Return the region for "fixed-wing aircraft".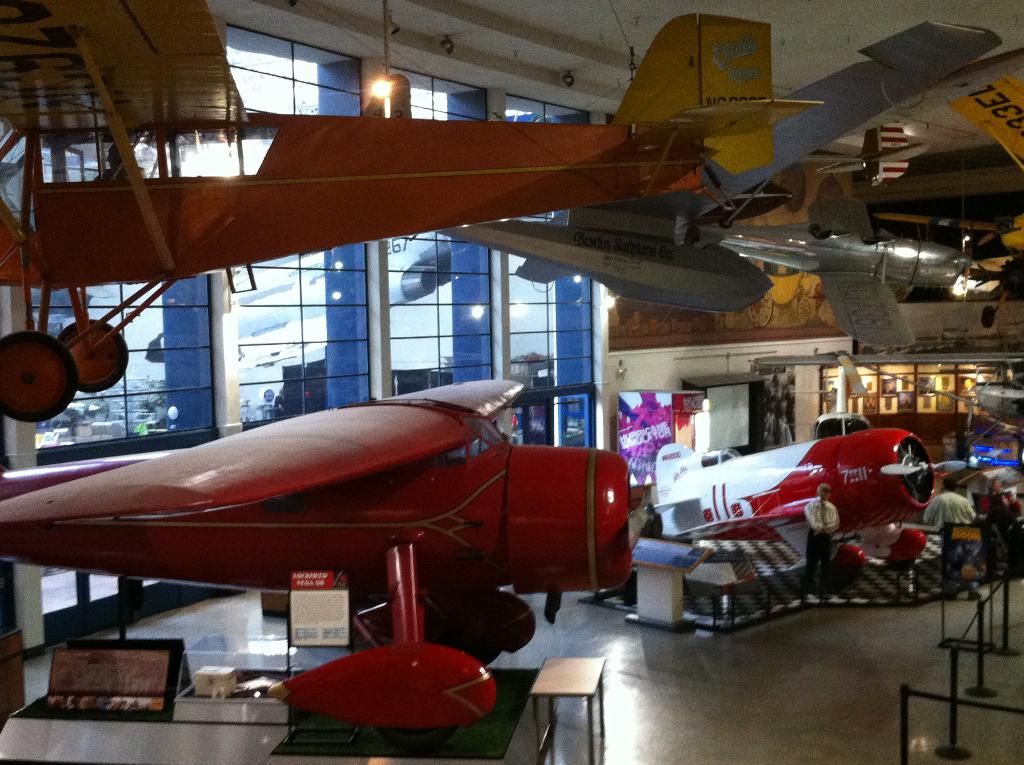
pyautogui.locateOnScreen(754, 347, 1023, 422).
